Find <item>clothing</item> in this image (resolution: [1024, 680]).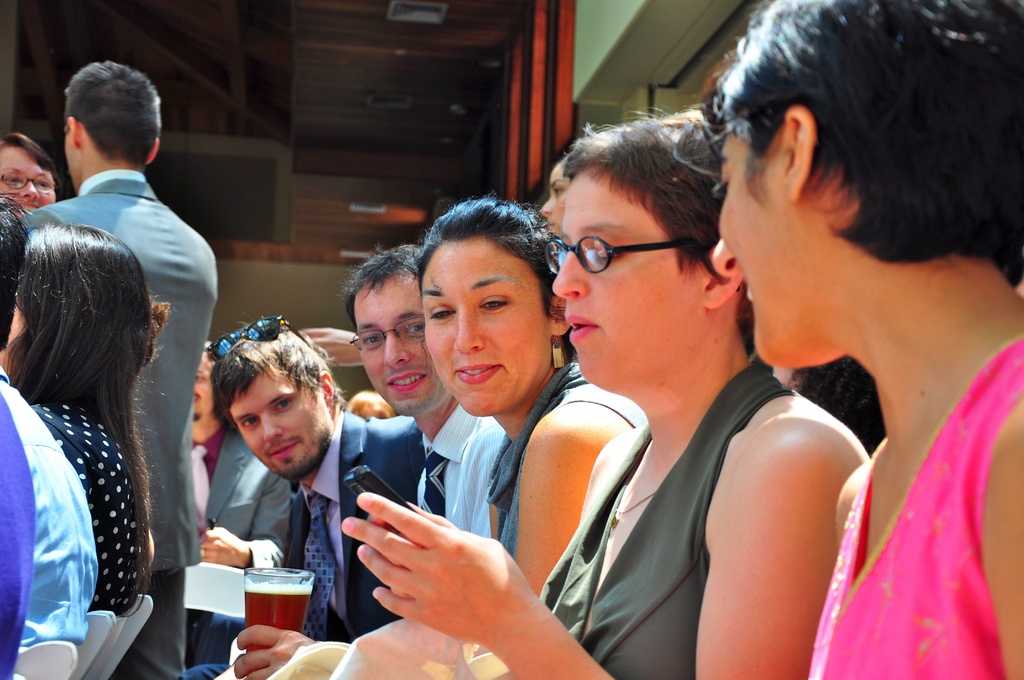
box(409, 397, 514, 539).
